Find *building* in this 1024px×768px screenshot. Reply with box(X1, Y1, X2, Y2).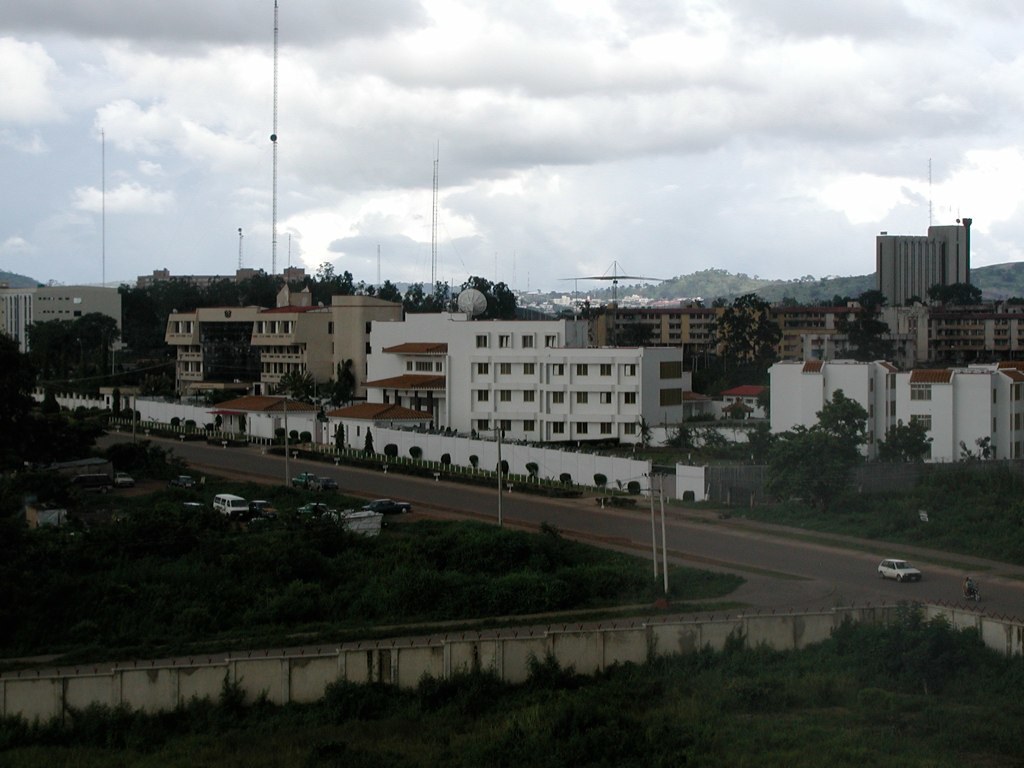
box(767, 353, 892, 458).
